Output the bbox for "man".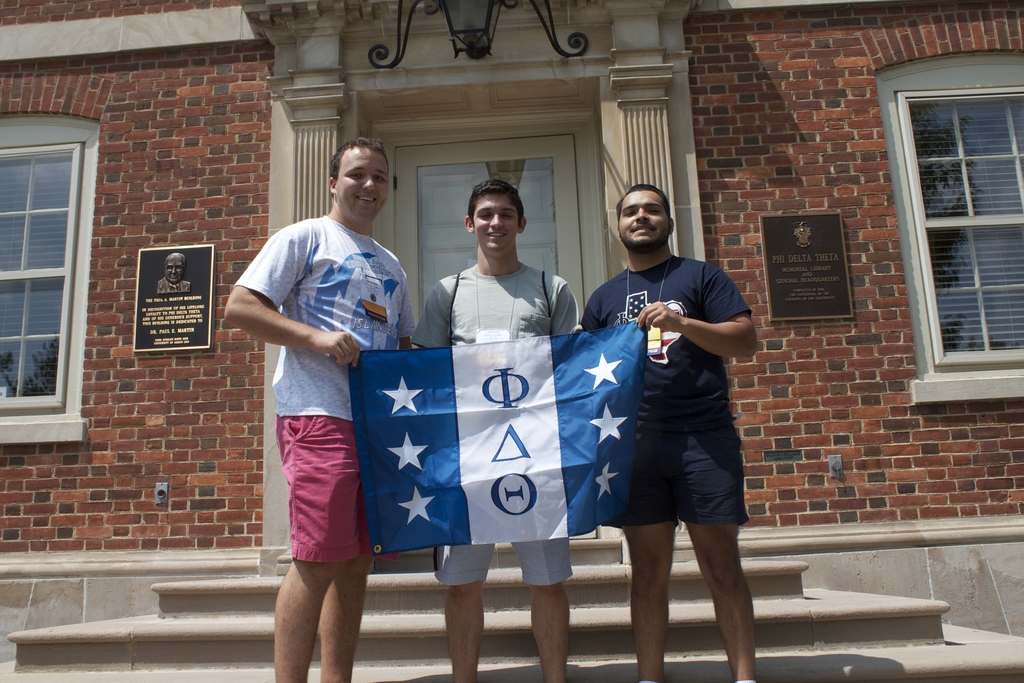
(x1=417, y1=176, x2=584, y2=682).
